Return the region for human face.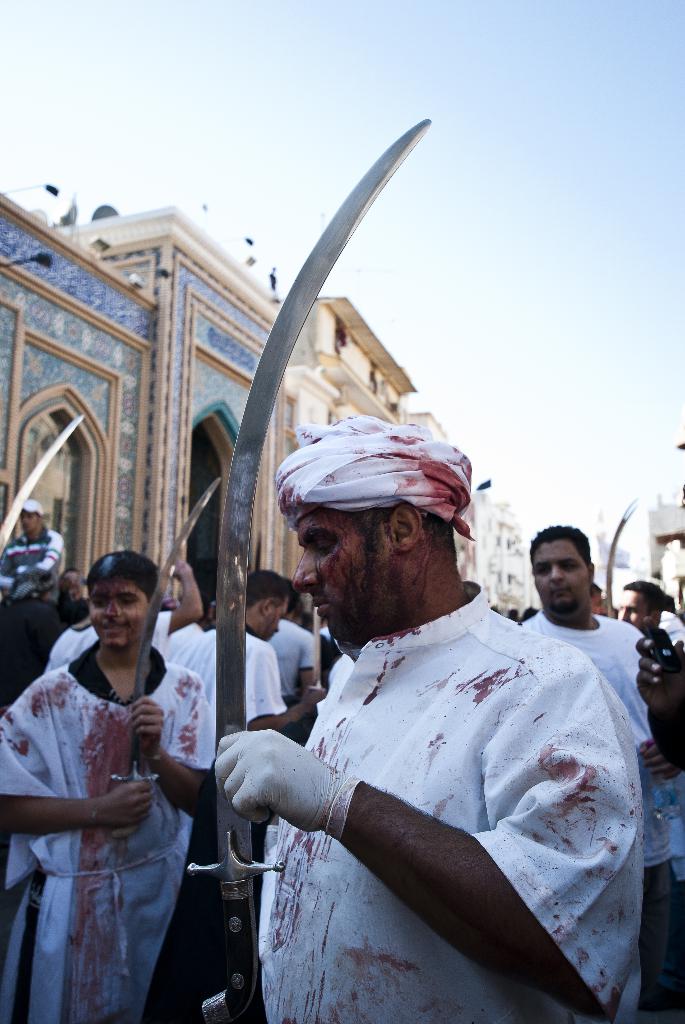
locate(260, 596, 282, 637).
